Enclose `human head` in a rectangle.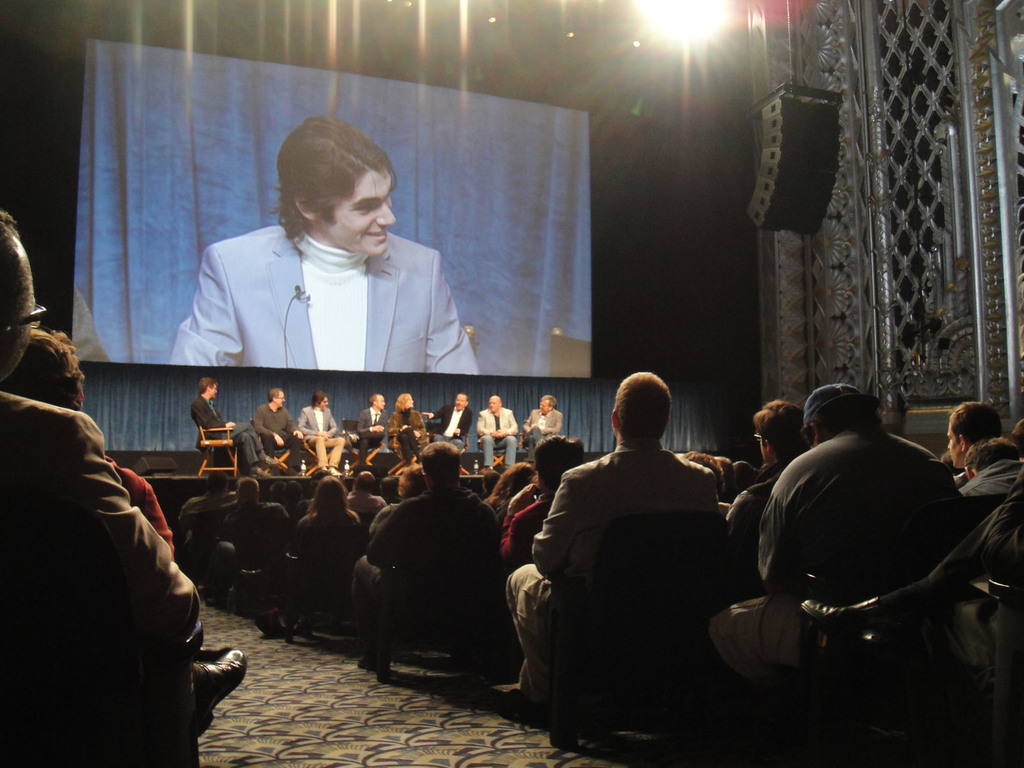
locate(237, 479, 259, 506).
